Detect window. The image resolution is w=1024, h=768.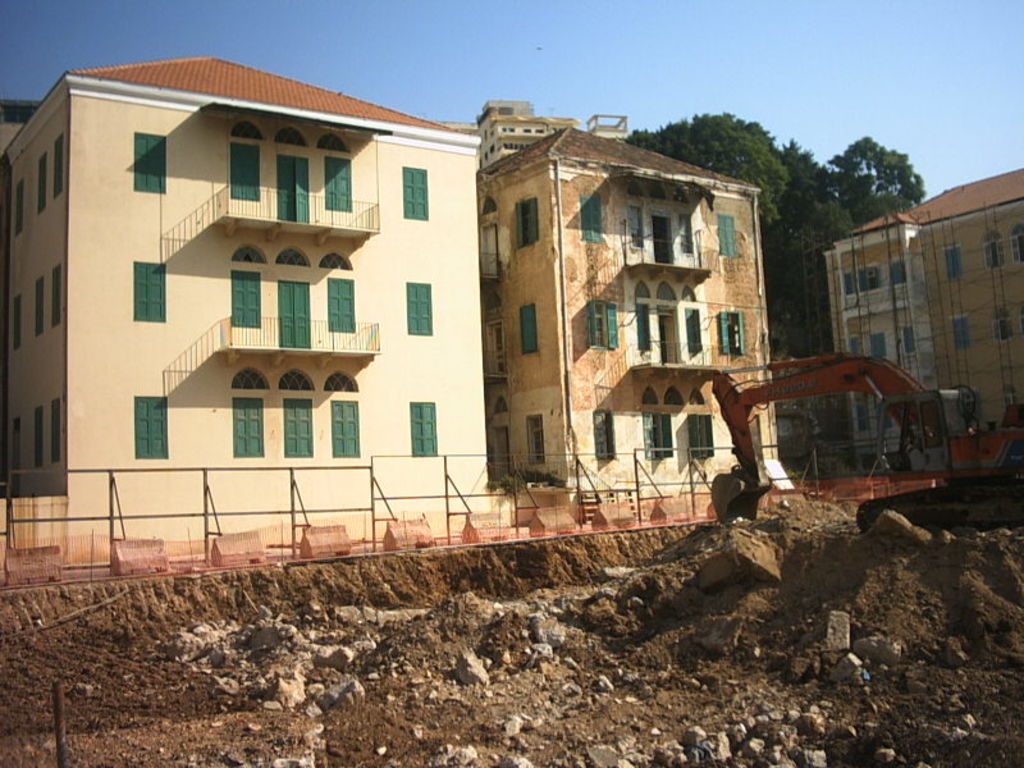
993/302/1015/339.
